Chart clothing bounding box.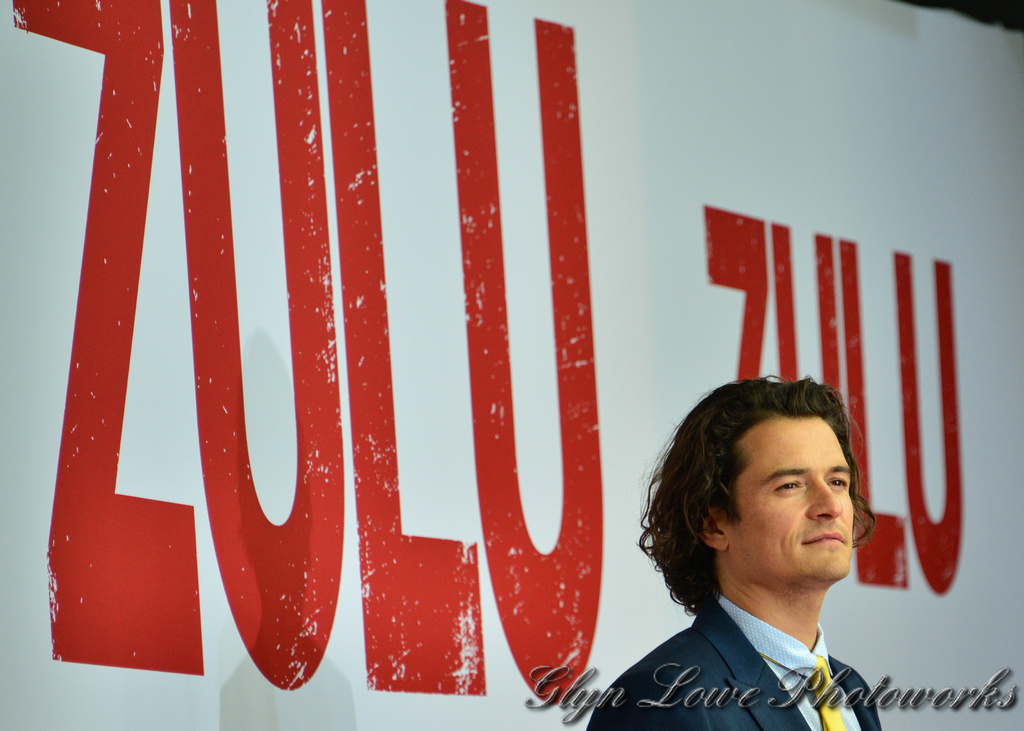
Charted: bbox=[584, 588, 911, 719].
